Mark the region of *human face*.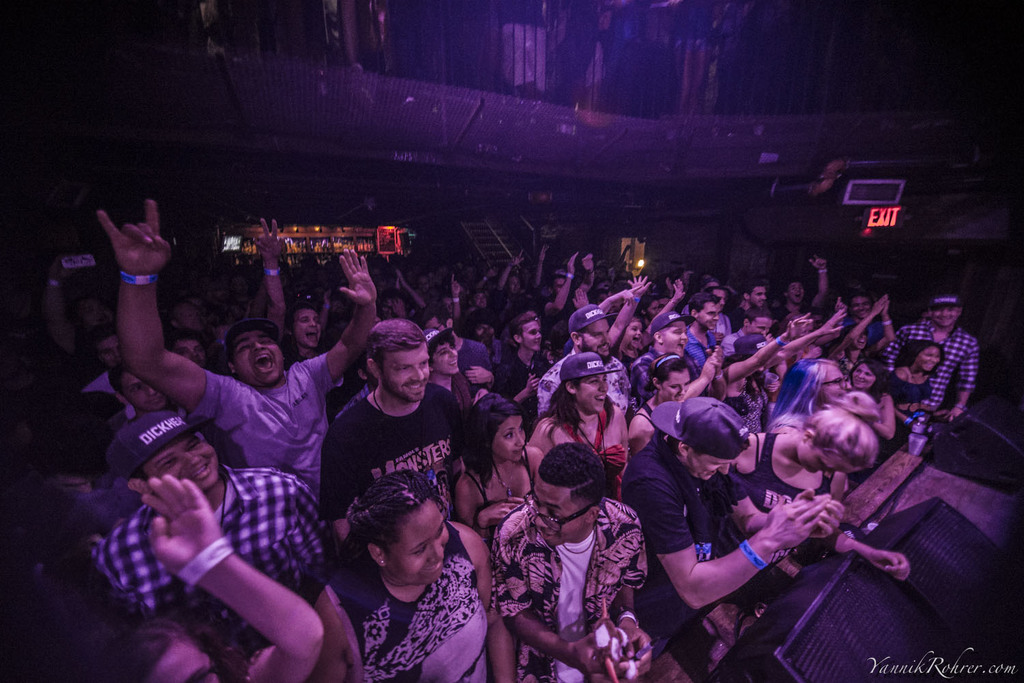
Region: l=294, t=307, r=324, b=347.
